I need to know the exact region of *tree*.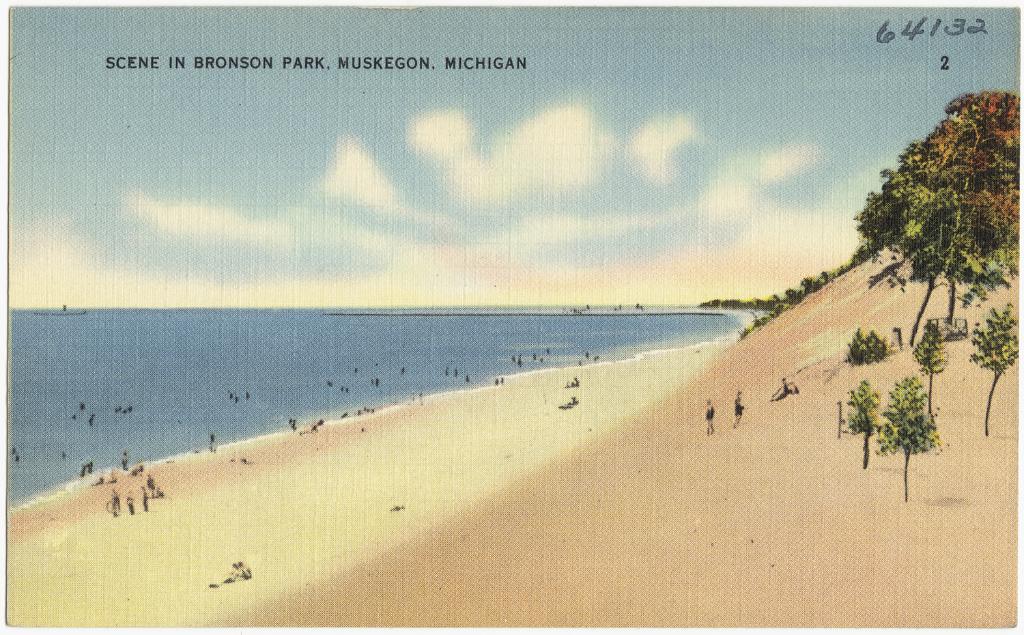
Region: l=870, t=365, r=940, b=511.
